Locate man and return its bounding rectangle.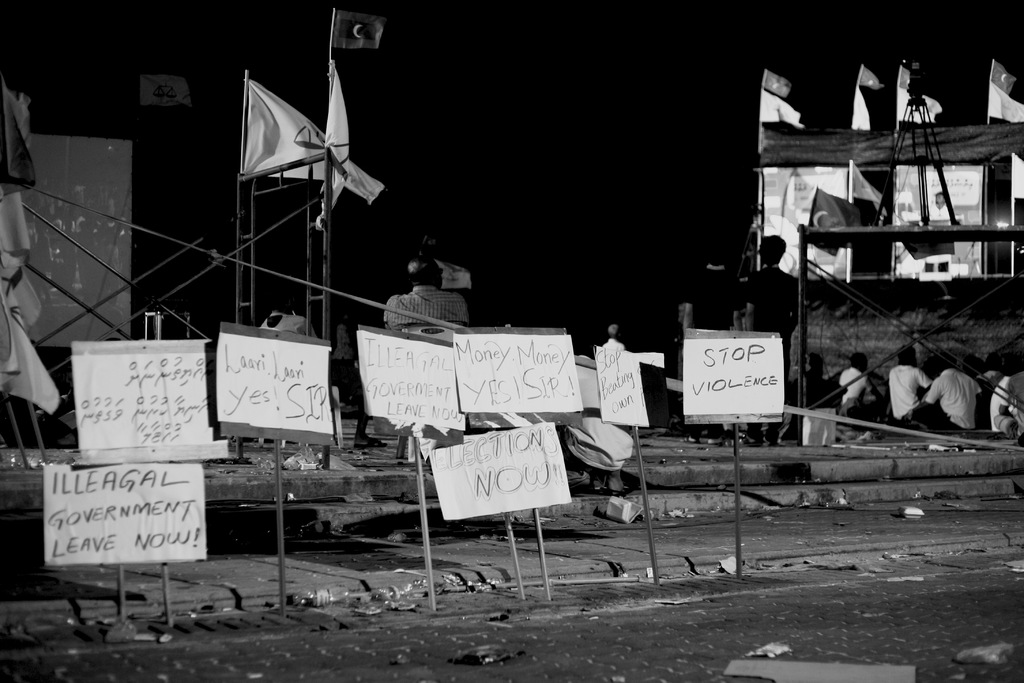
pyautogui.locateOnScreen(742, 235, 799, 447).
